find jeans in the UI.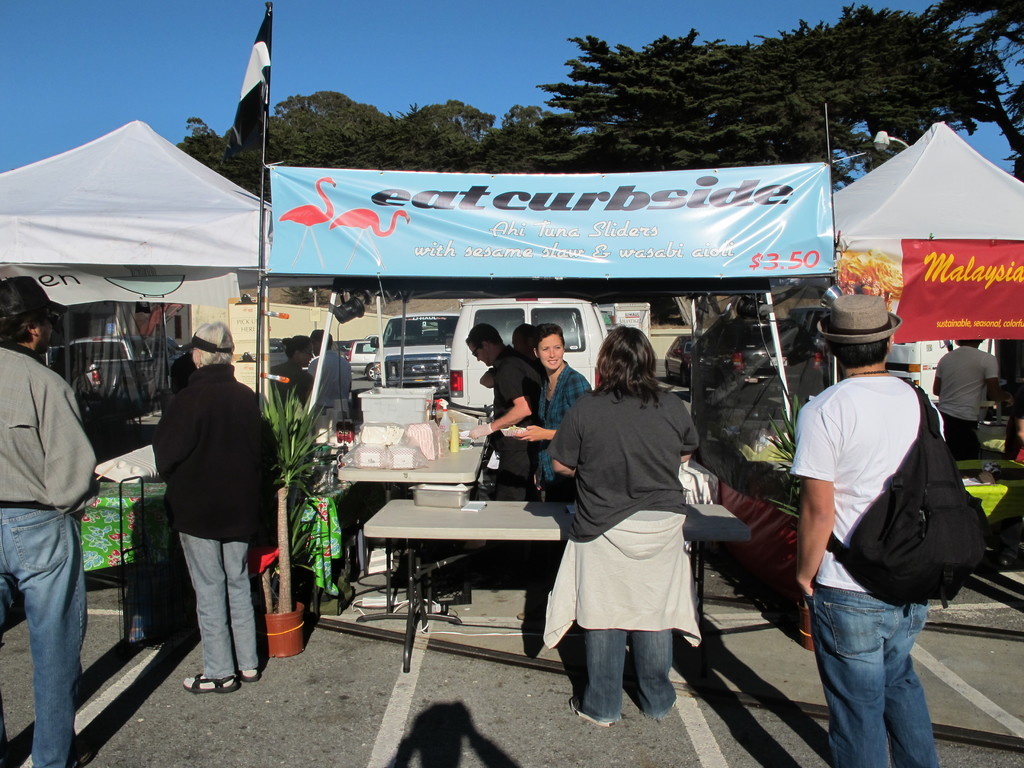
UI element at pyautogui.locateOnScreen(0, 507, 83, 767).
